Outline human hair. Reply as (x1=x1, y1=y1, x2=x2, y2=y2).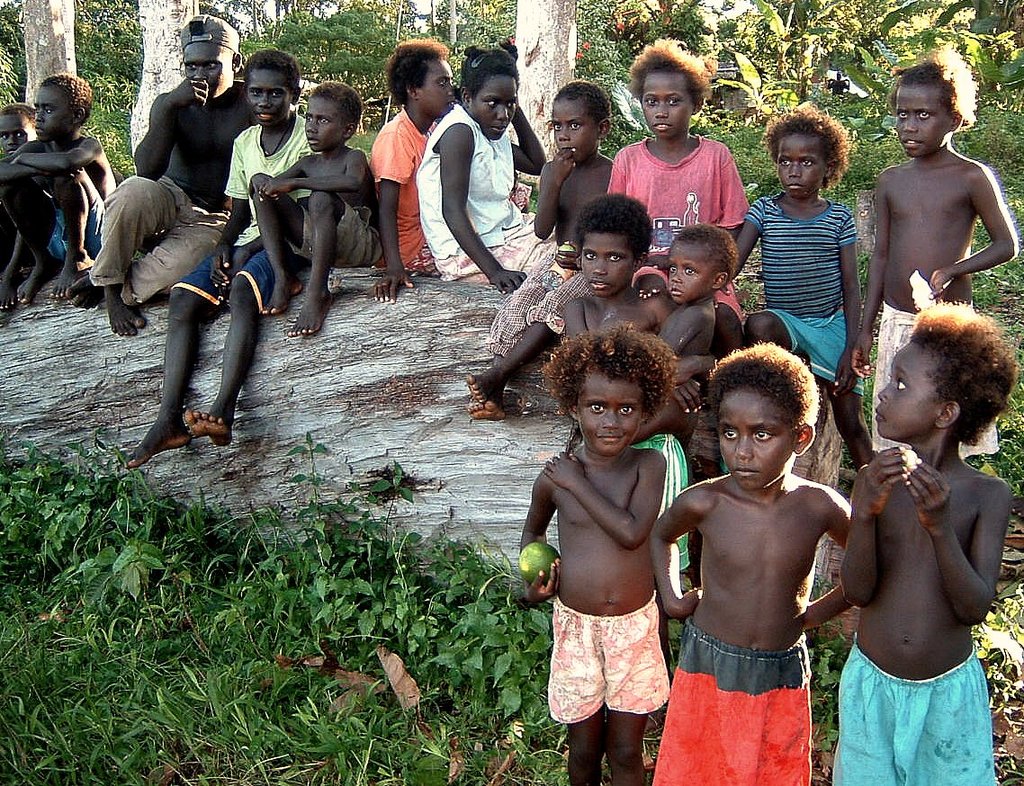
(x1=762, y1=102, x2=846, y2=184).
